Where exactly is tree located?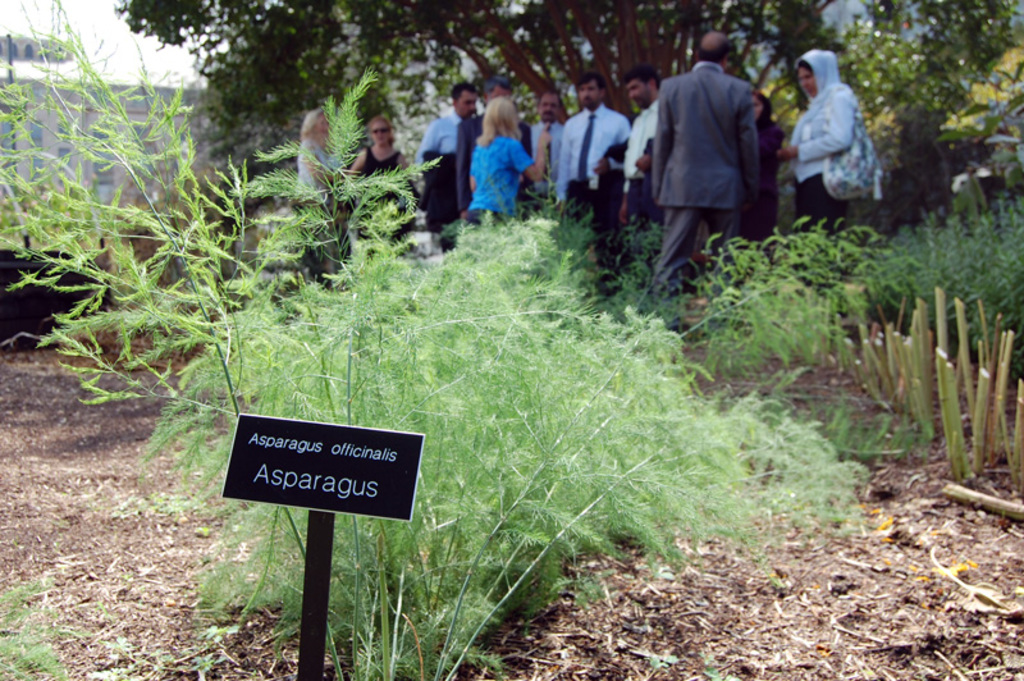
Its bounding box is 756:12:1023:210.
